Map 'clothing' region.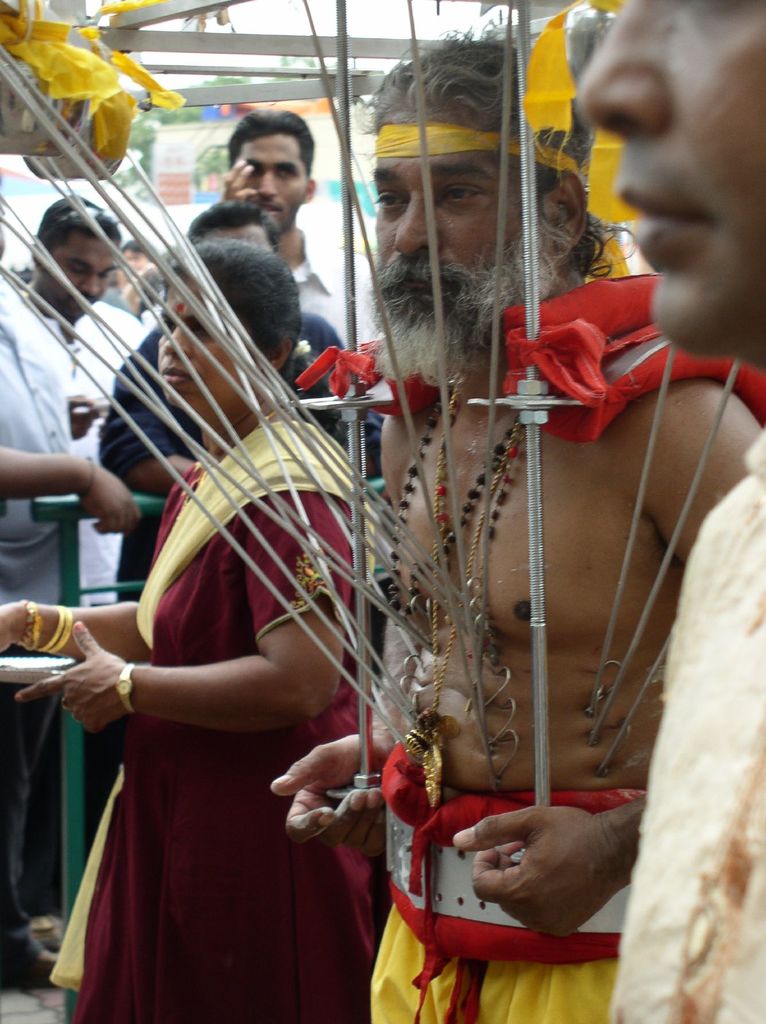
Mapped to l=366, t=771, r=651, b=1023.
